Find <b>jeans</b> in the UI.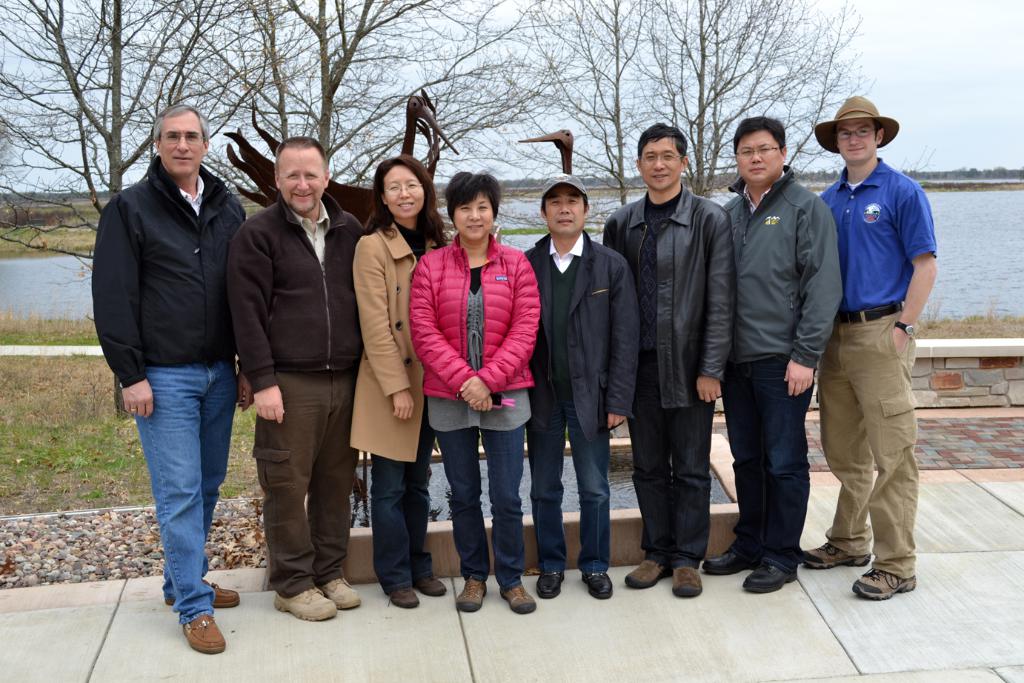
UI element at (left=435, top=419, right=530, bottom=583).
